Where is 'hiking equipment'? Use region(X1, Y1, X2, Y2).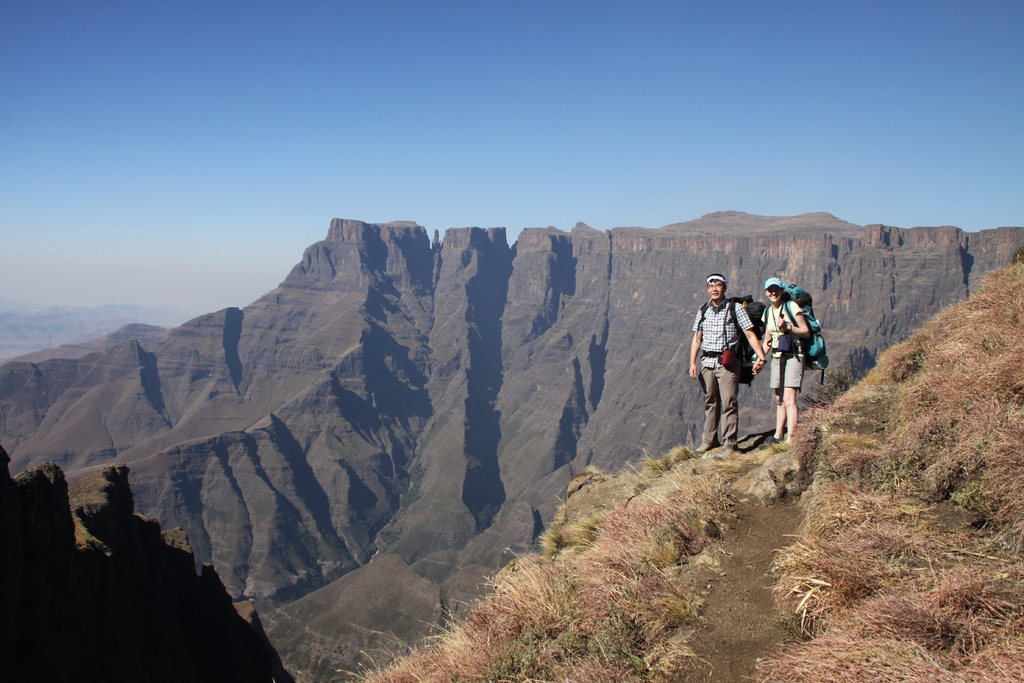
region(716, 443, 745, 454).
